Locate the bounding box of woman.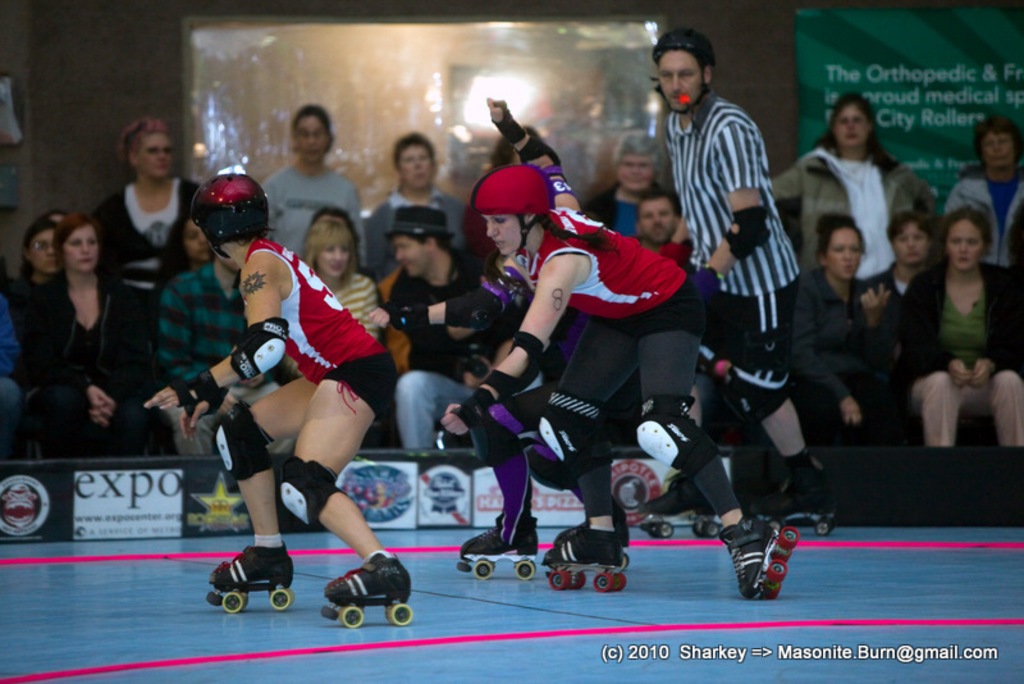
Bounding box: select_region(776, 94, 928, 279).
